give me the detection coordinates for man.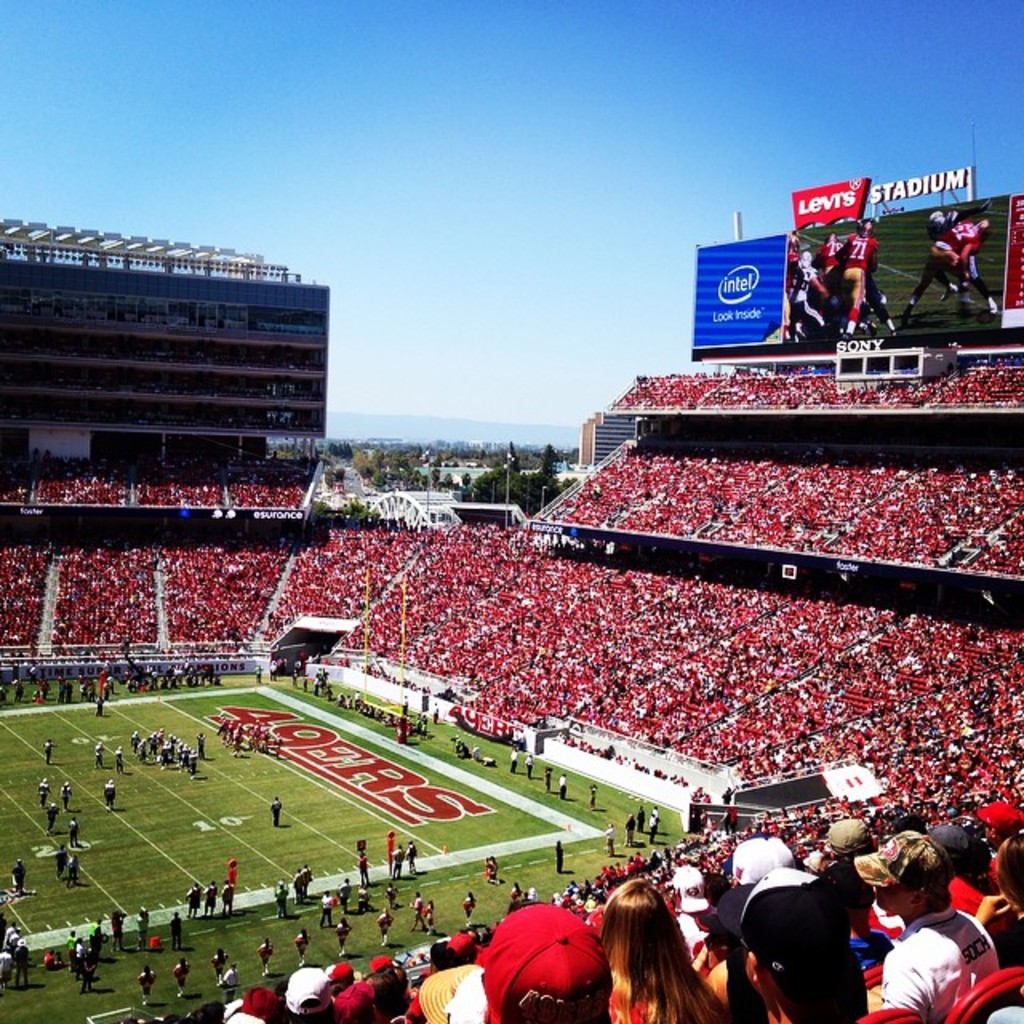
box(338, 875, 352, 909).
